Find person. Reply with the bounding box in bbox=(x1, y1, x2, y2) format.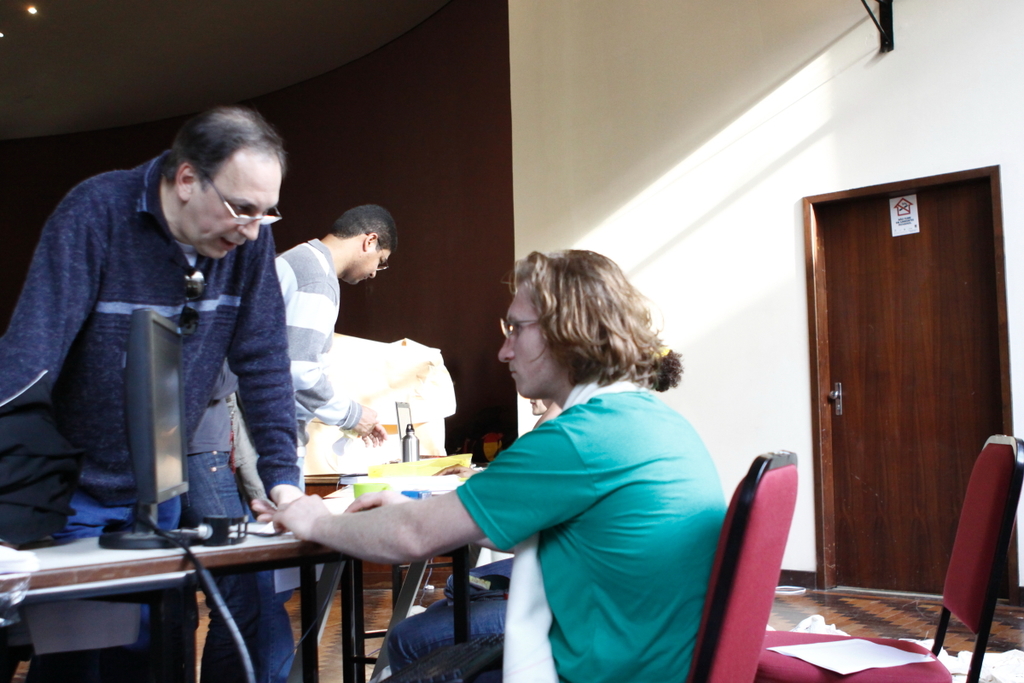
bbox=(263, 247, 729, 682).
